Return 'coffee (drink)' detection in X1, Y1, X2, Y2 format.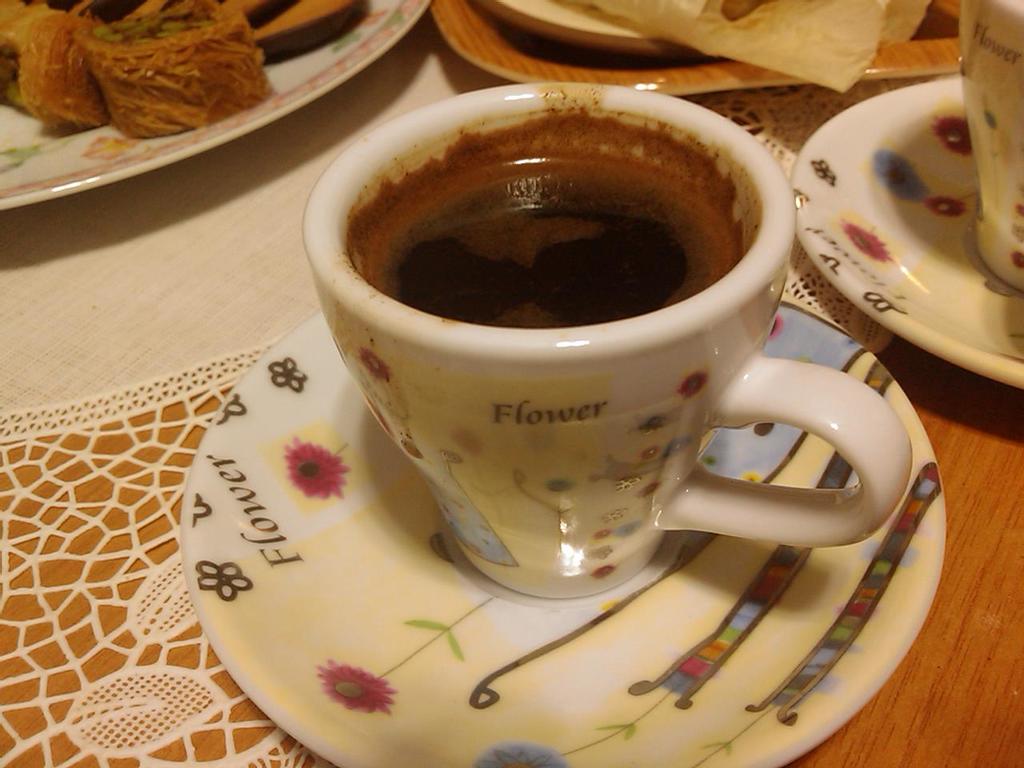
301, 79, 856, 613.
